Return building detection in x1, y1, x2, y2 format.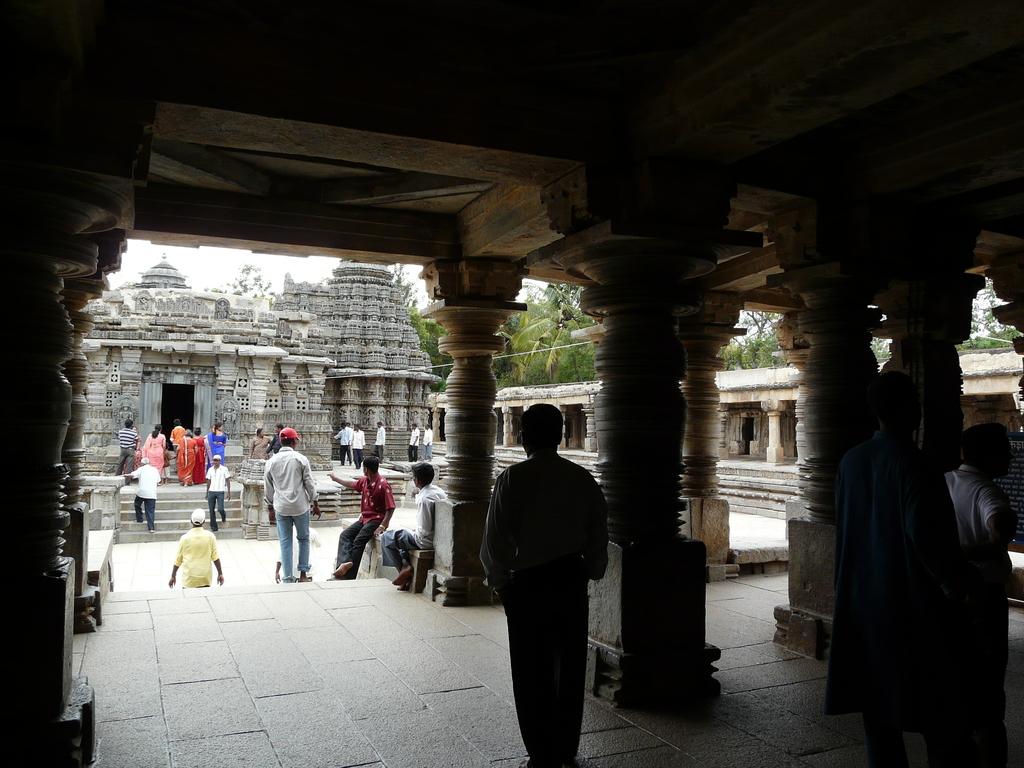
64, 246, 436, 534.
